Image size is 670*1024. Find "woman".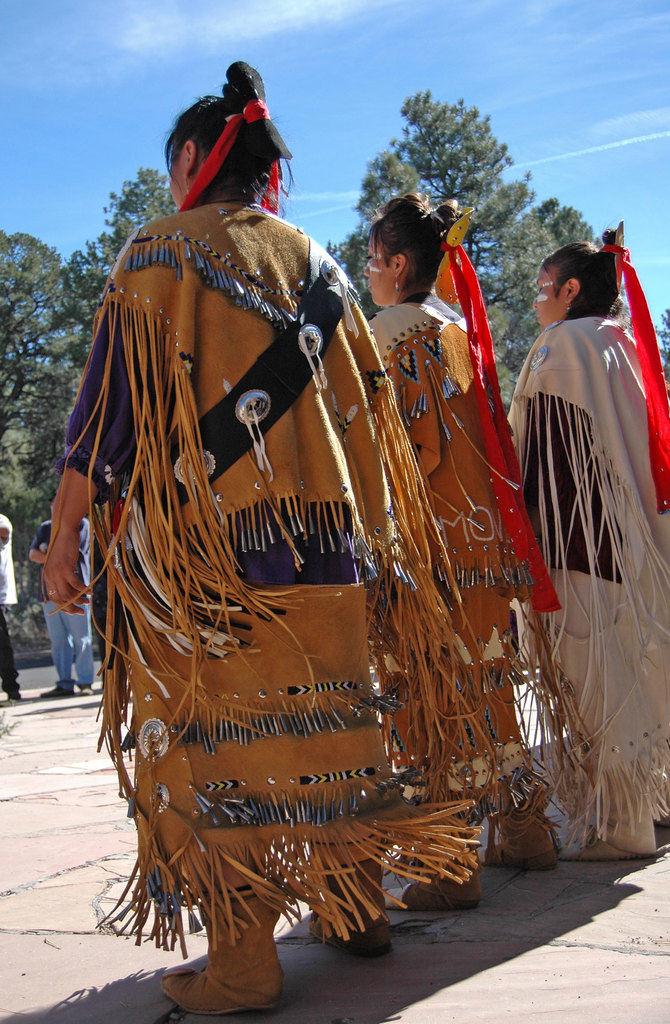
select_region(38, 62, 463, 1009).
